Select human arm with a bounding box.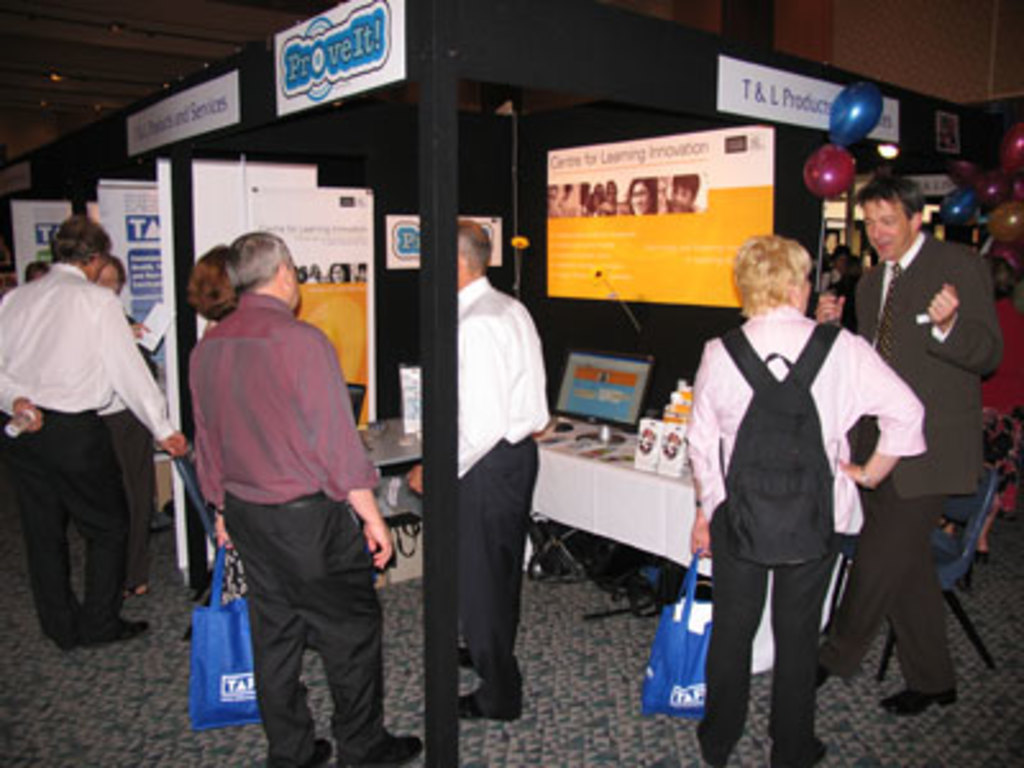
<box>0,356,49,435</box>.
